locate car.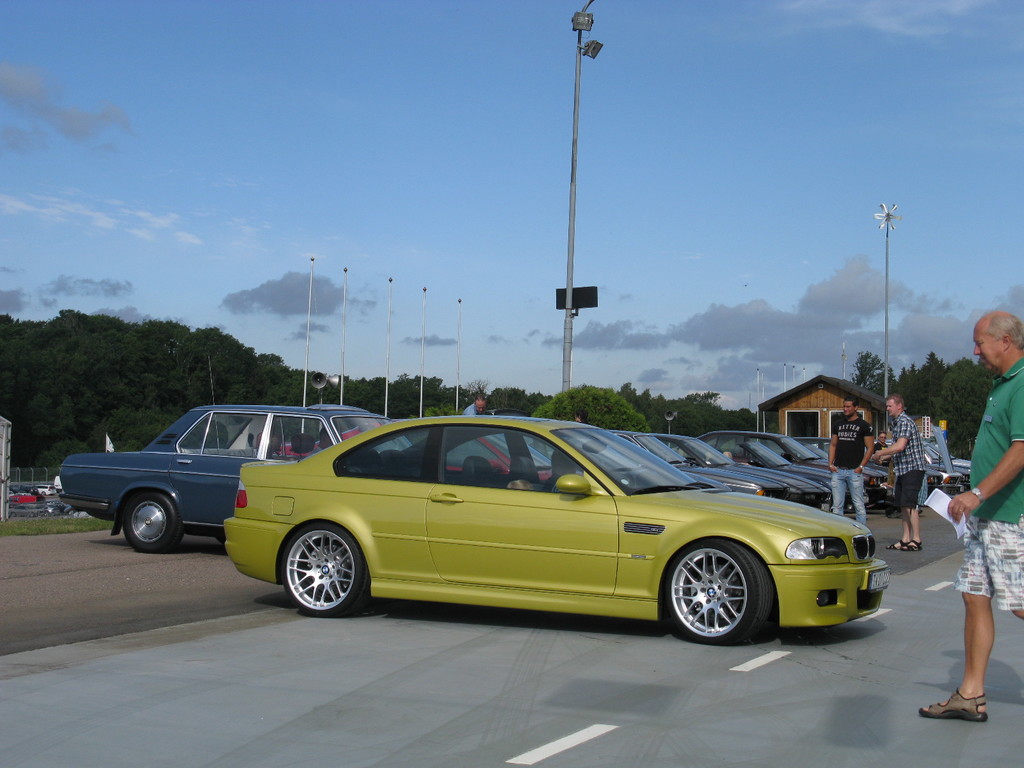
Bounding box: crop(532, 436, 763, 497).
